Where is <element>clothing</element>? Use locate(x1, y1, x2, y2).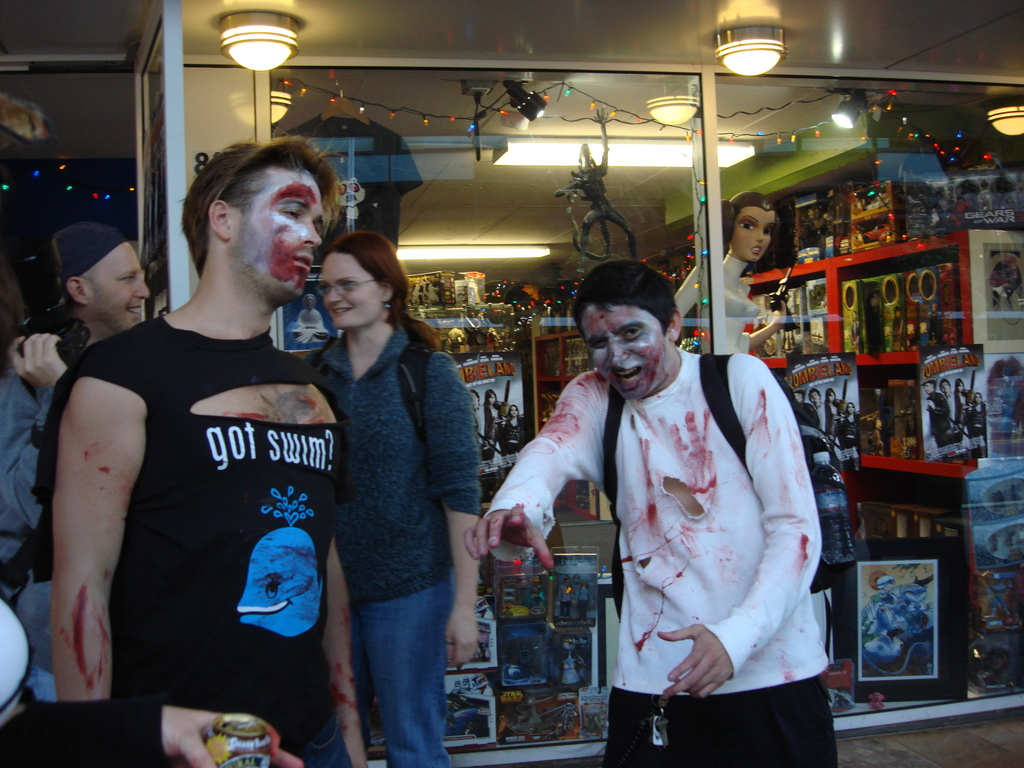
locate(970, 403, 989, 458).
